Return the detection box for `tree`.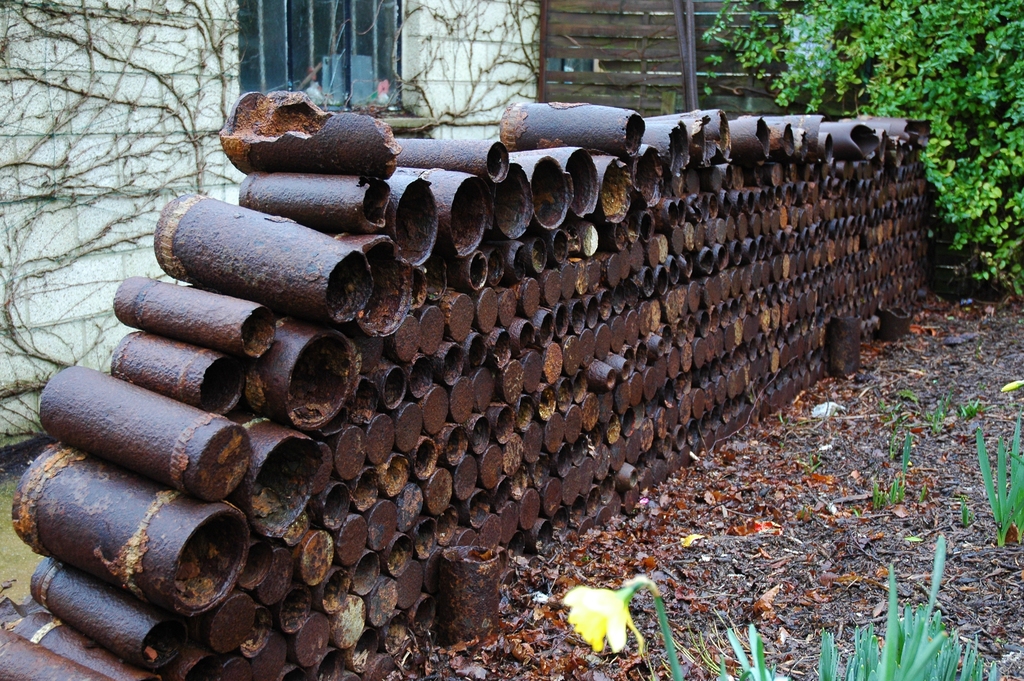
{"x1": 701, "y1": 0, "x2": 1023, "y2": 309}.
